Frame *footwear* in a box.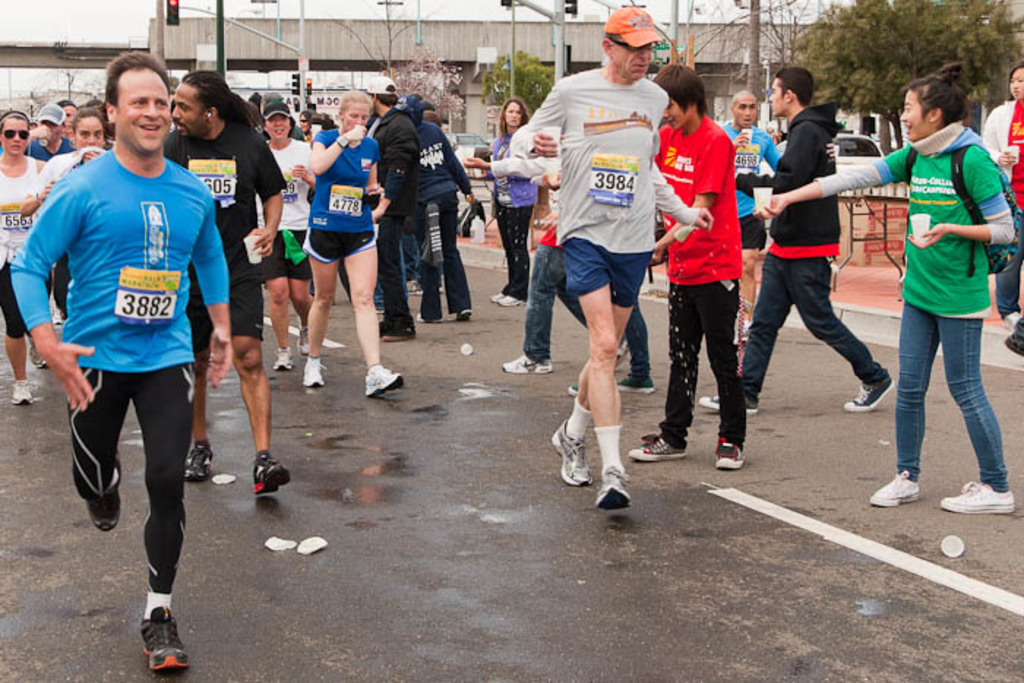
89,461,120,531.
